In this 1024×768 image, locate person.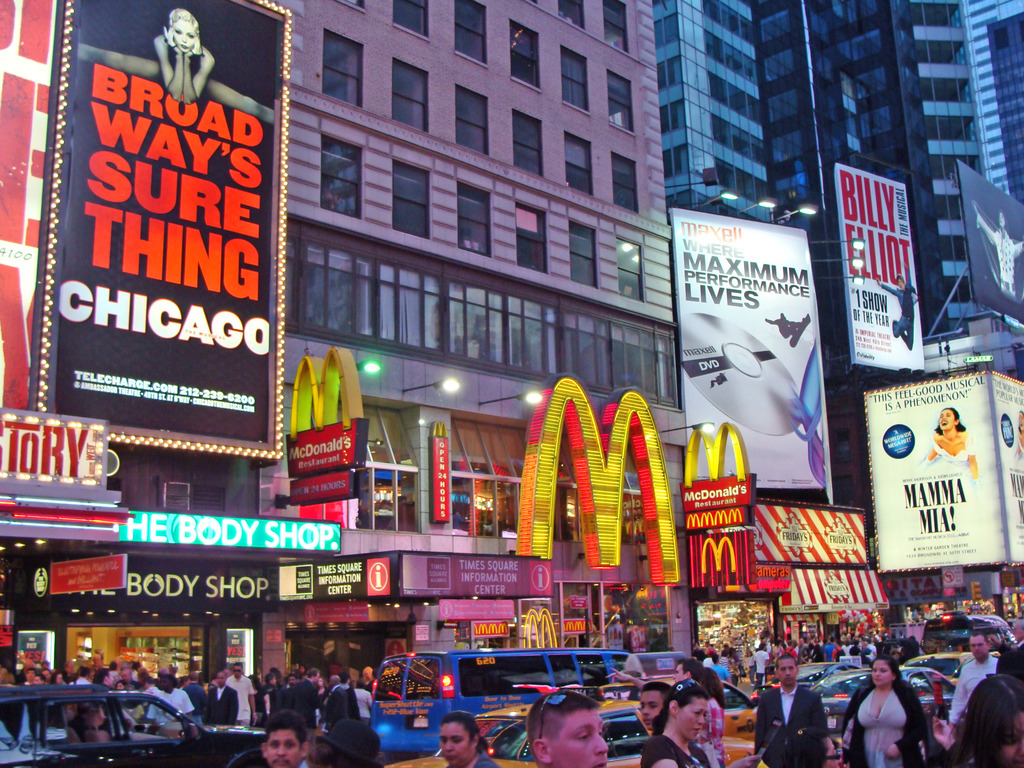
Bounding box: x1=258, y1=705, x2=308, y2=767.
